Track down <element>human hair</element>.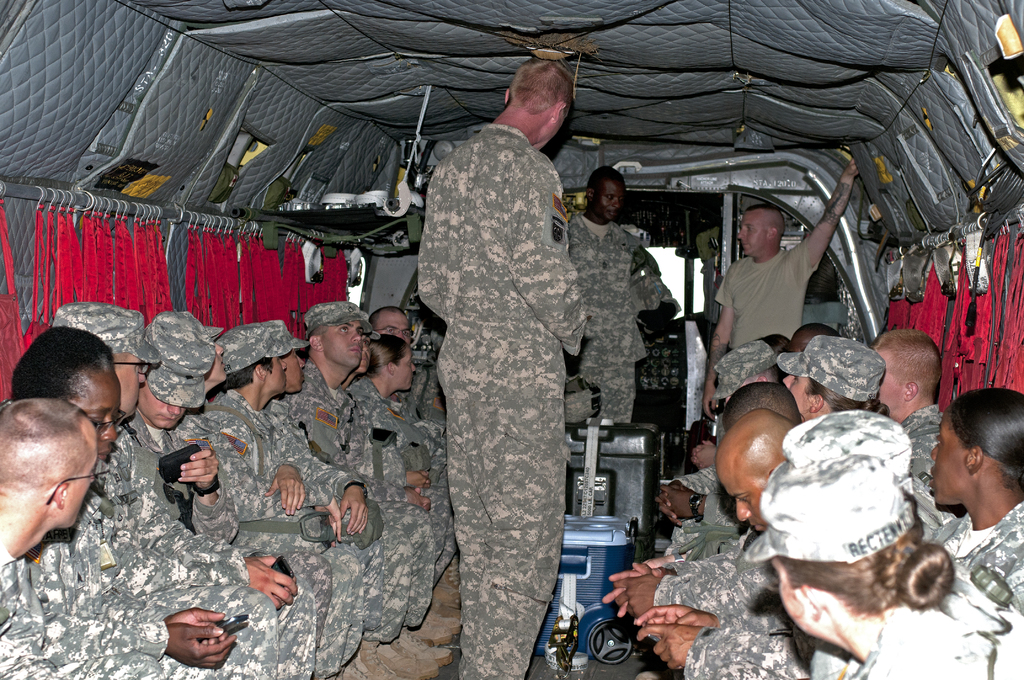
Tracked to x1=111, y1=350, x2=134, y2=375.
